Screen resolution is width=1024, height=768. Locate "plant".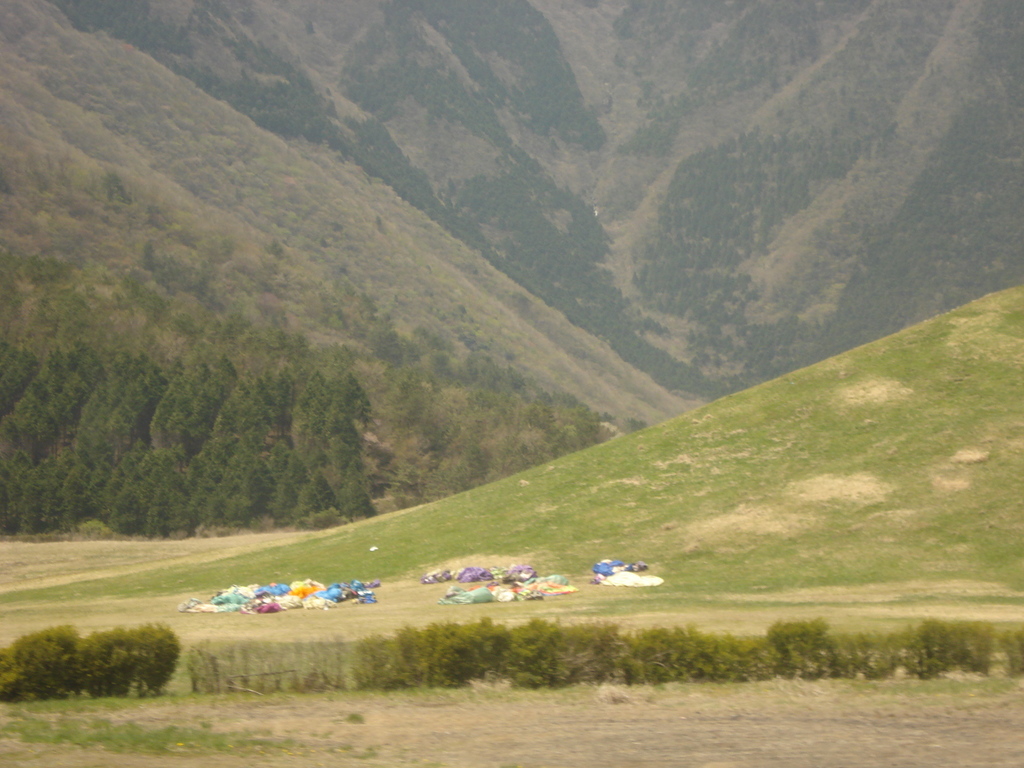
box=[312, 728, 334, 740].
